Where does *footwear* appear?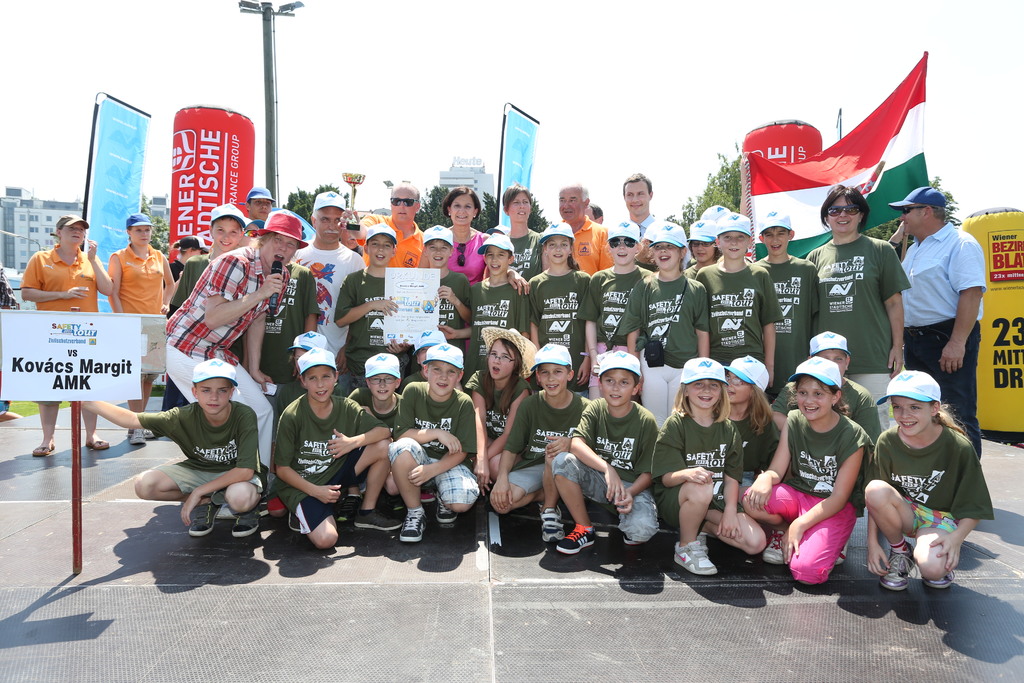
Appears at pyautogui.locateOnScreen(422, 490, 438, 506).
